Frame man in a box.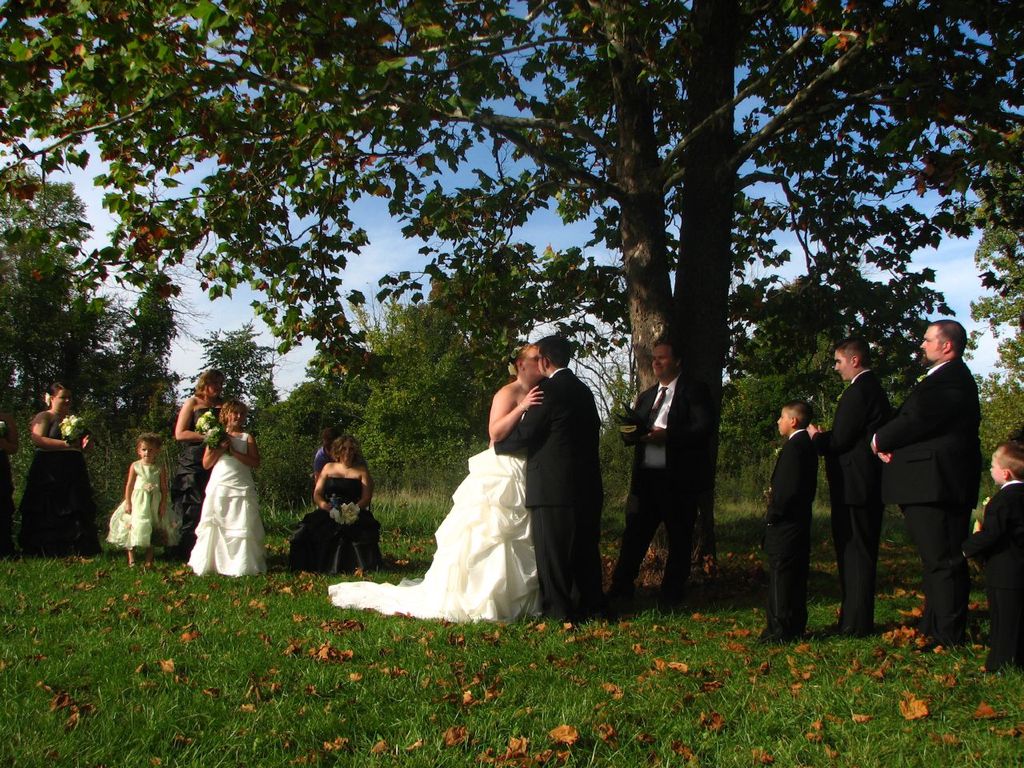
<region>806, 338, 896, 632</region>.
